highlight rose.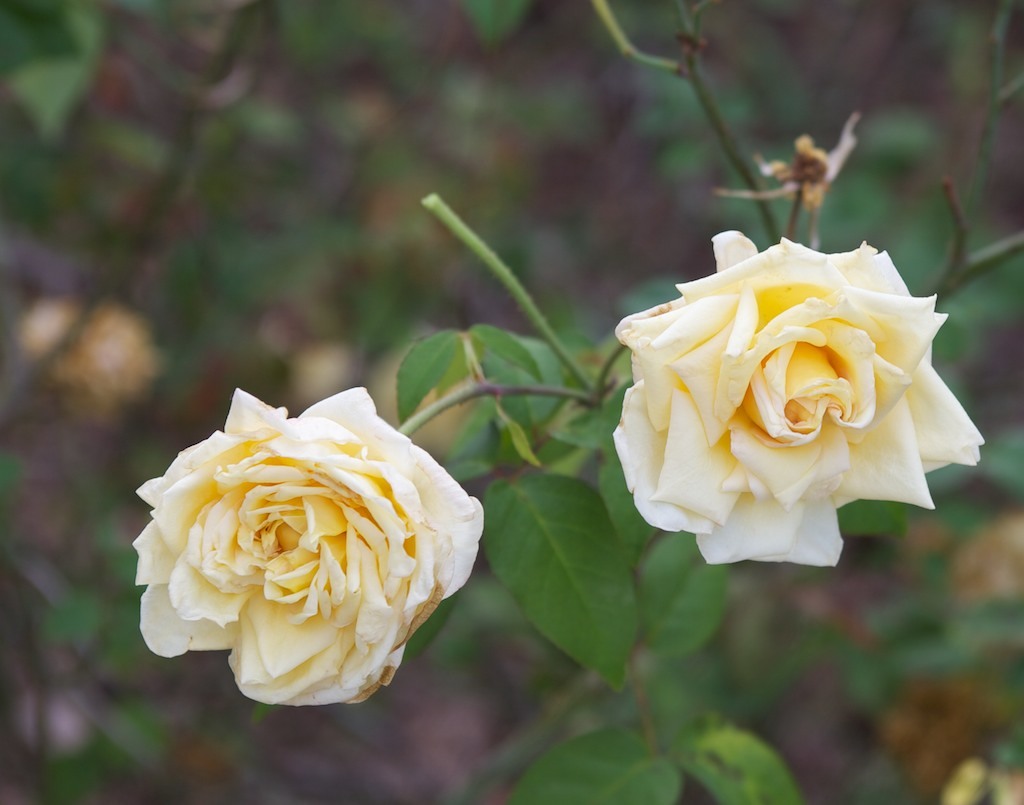
Highlighted region: box(605, 232, 989, 572).
